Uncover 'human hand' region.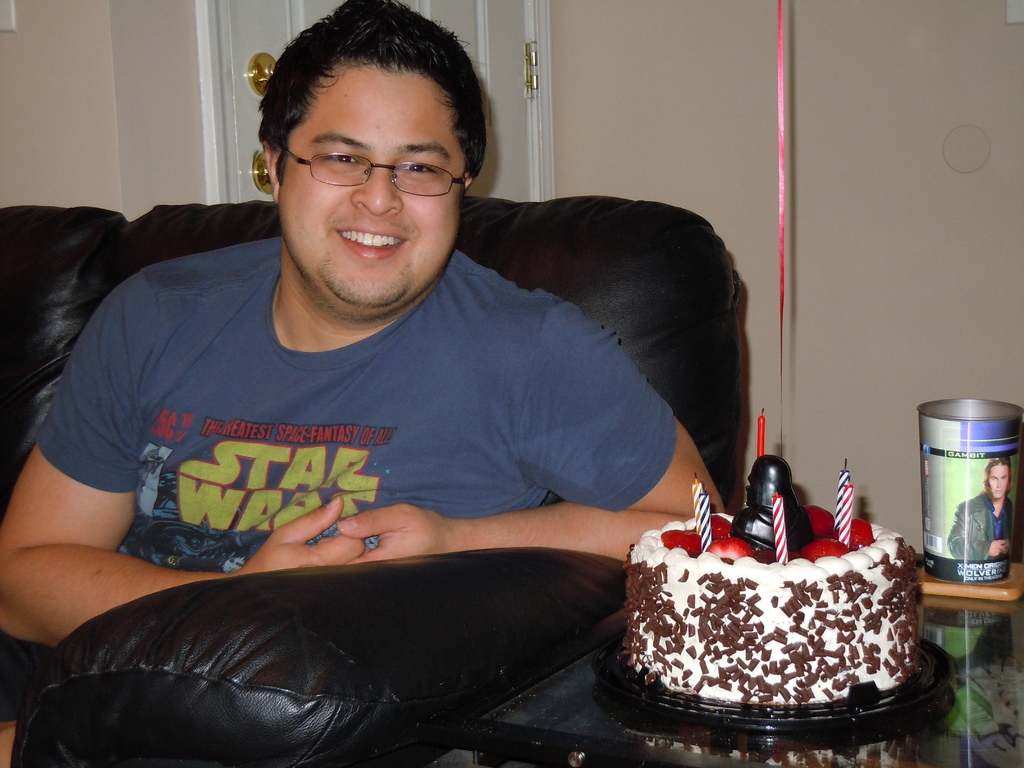
Uncovered: pyautogui.locateOnScreen(236, 495, 365, 578).
